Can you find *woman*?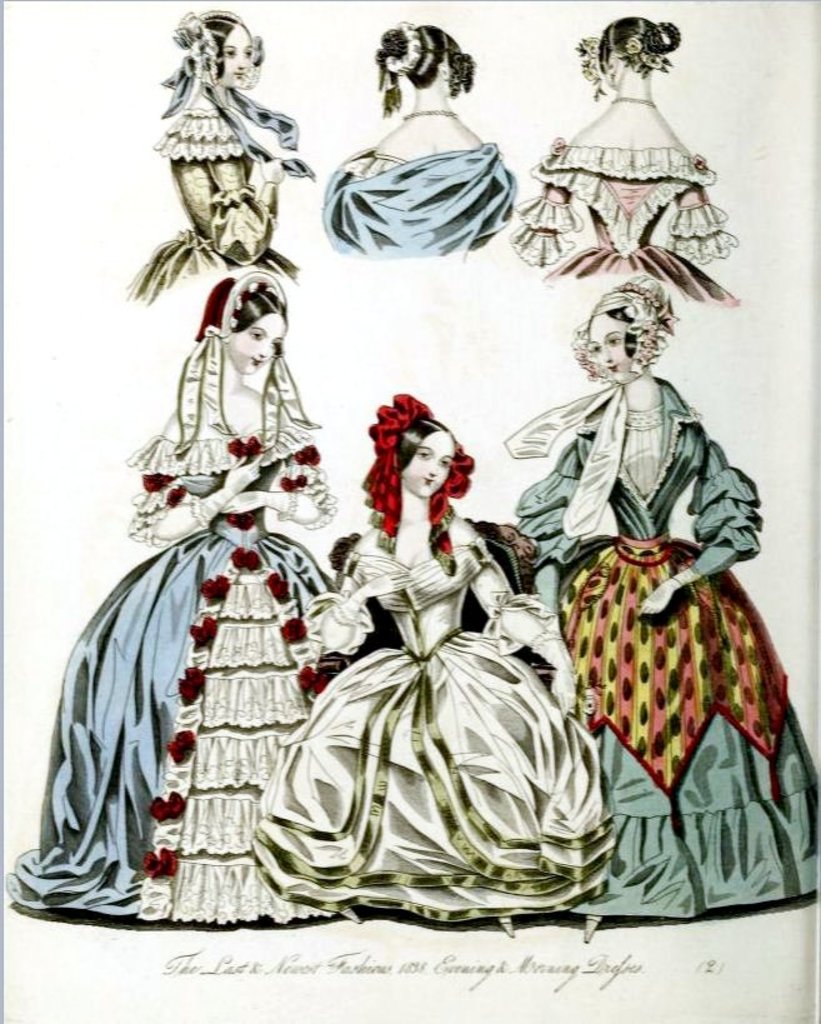
Yes, bounding box: <region>506, 19, 742, 298</region>.
